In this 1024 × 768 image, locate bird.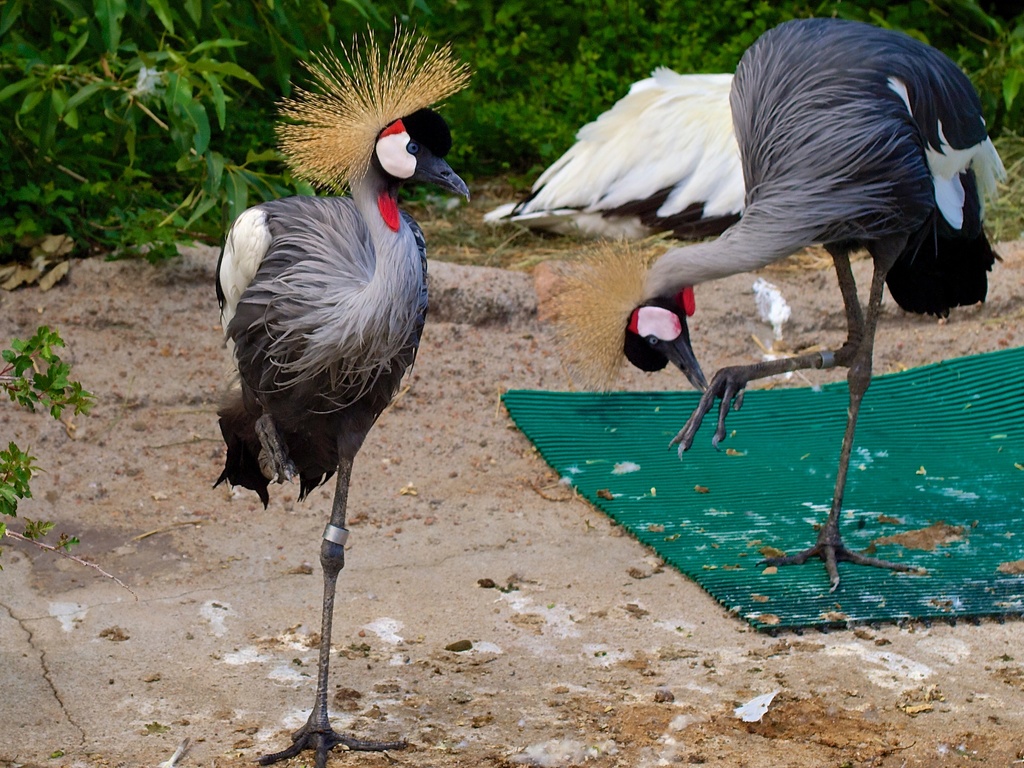
Bounding box: [left=186, top=51, right=479, bottom=737].
